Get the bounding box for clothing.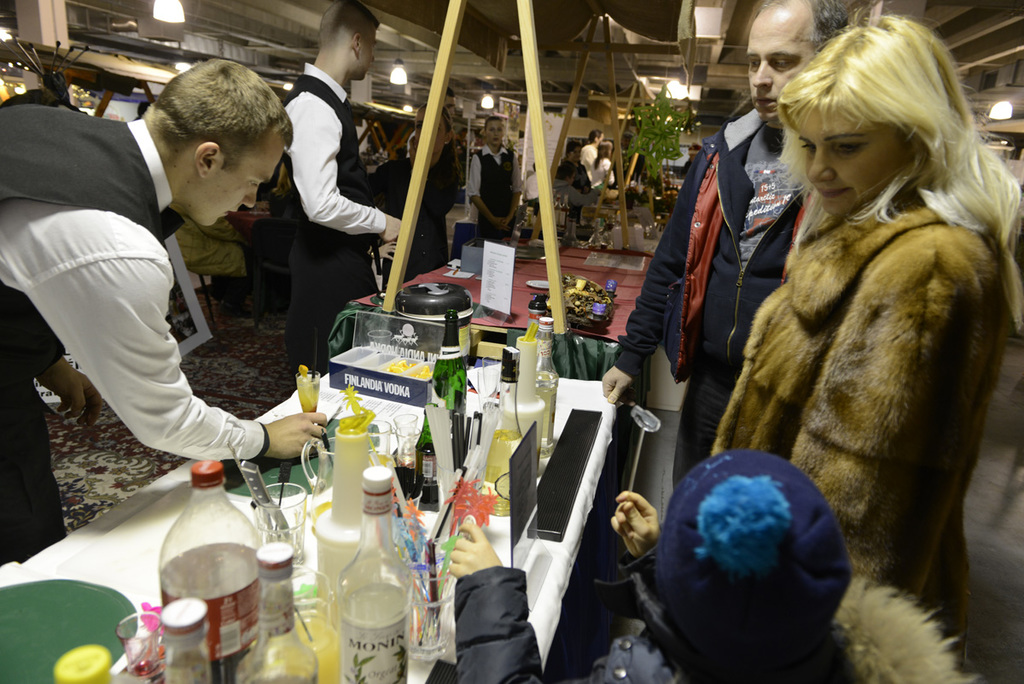
[x1=522, y1=169, x2=544, y2=205].
